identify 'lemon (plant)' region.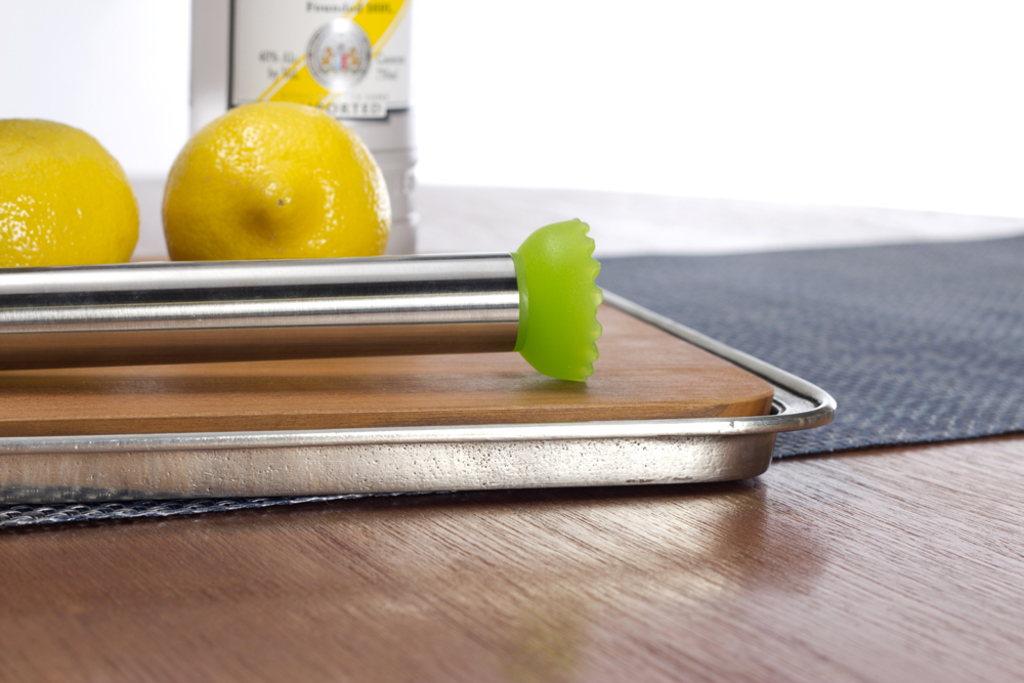
Region: l=0, t=116, r=140, b=268.
